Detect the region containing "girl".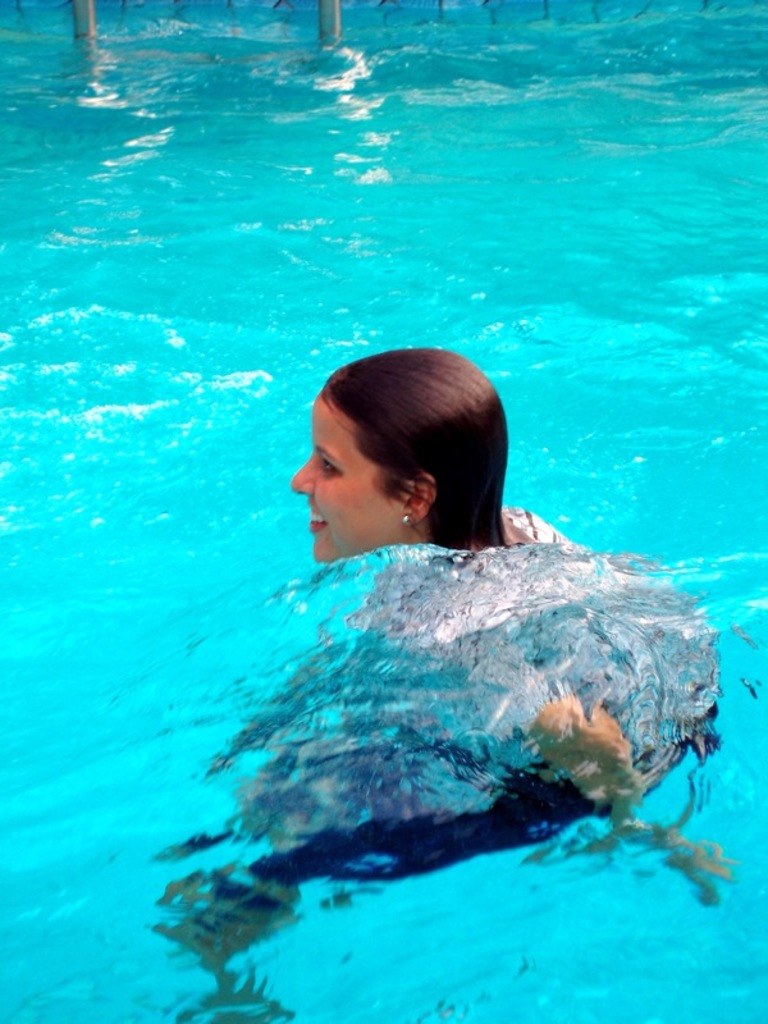
select_region(148, 343, 732, 1023).
